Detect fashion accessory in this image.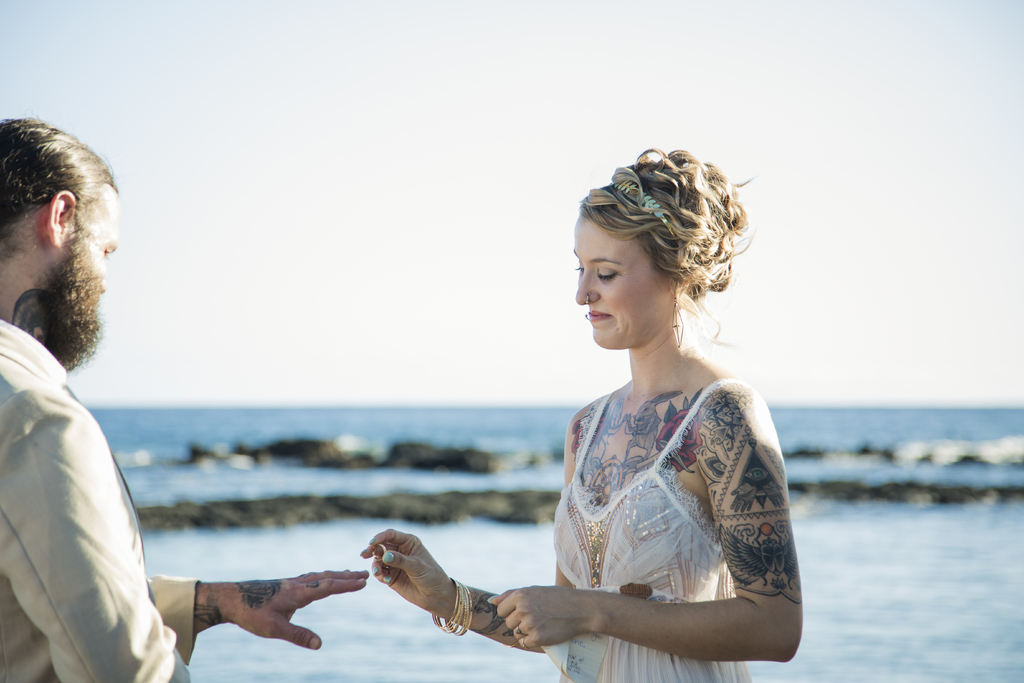
Detection: (607,179,685,249).
